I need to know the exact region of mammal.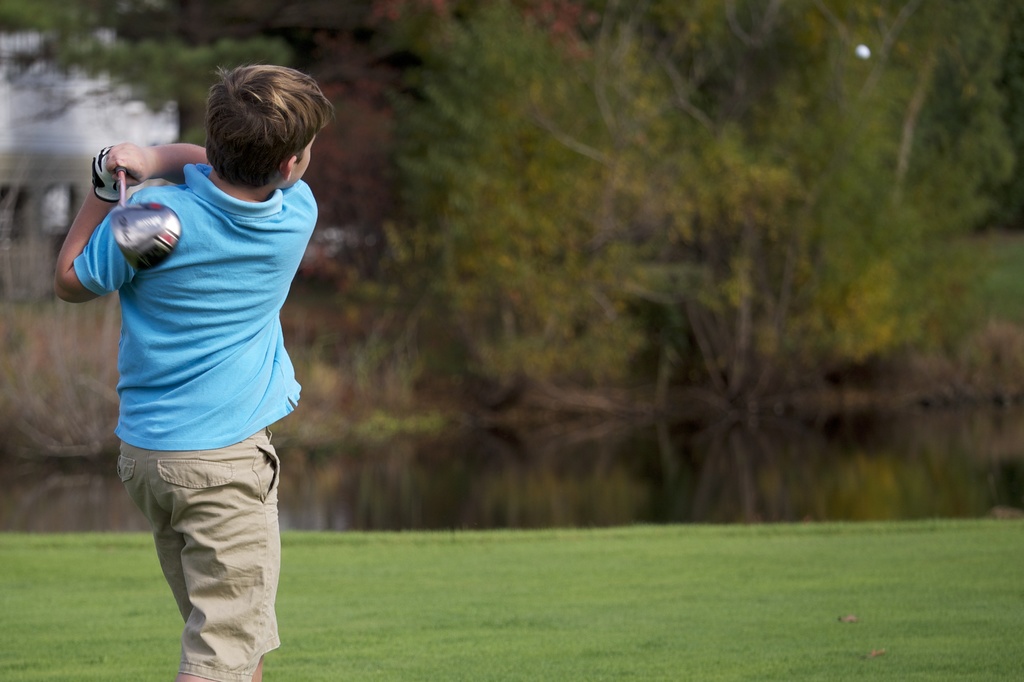
Region: pyautogui.locateOnScreen(59, 60, 340, 681).
